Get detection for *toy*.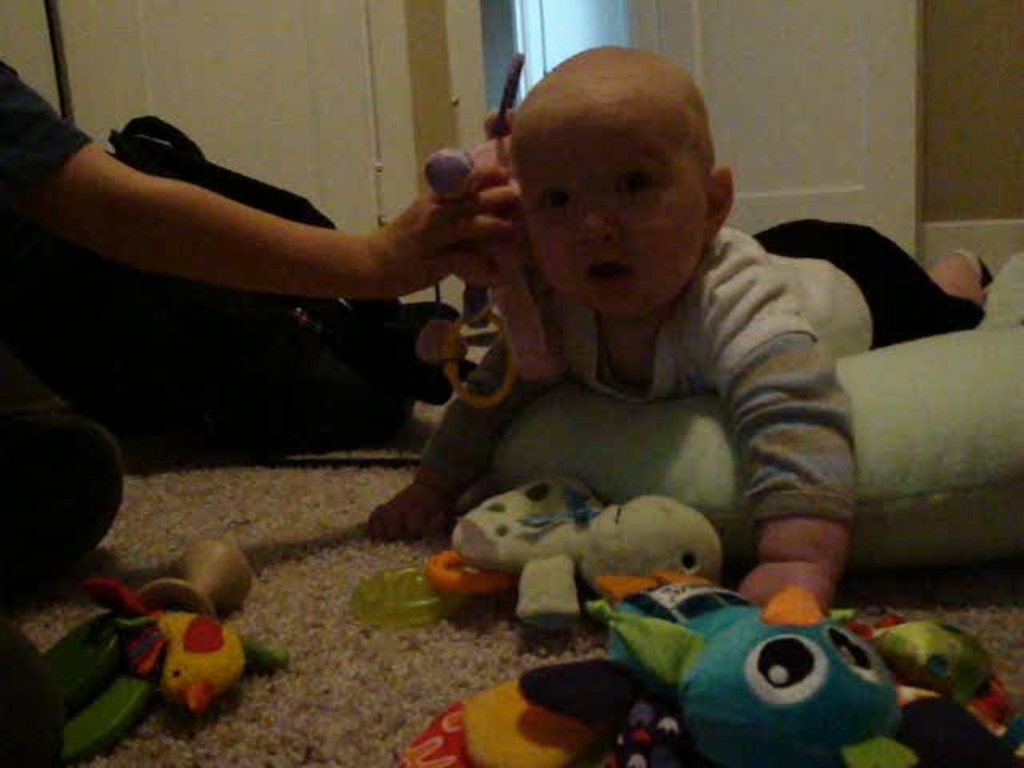
Detection: (left=426, top=475, right=722, bottom=635).
